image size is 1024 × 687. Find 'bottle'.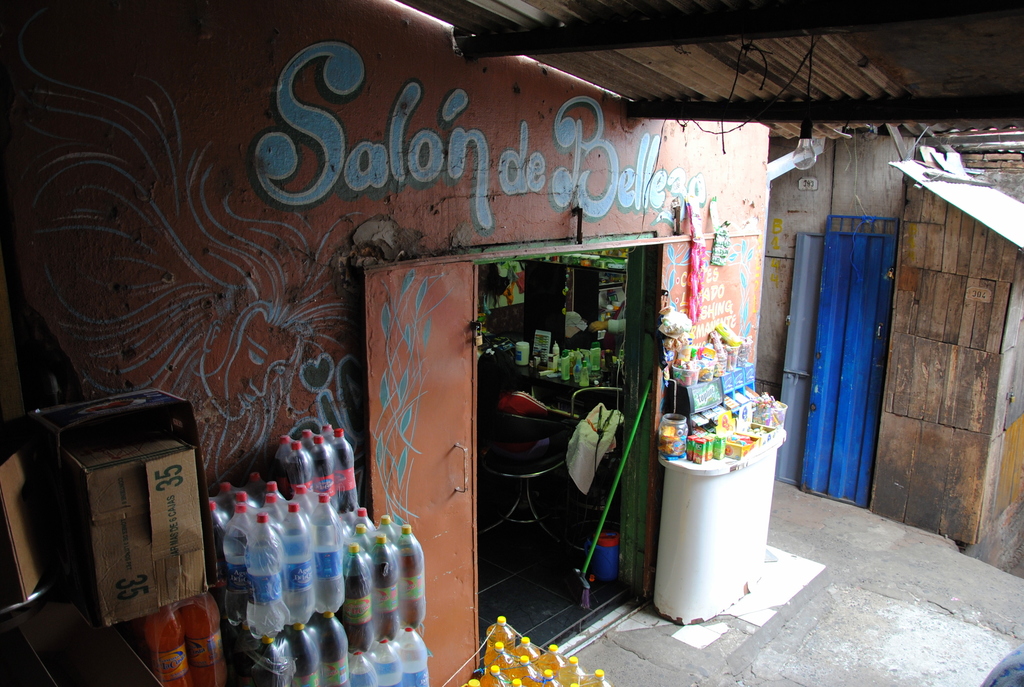
box(144, 606, 198, 686).
